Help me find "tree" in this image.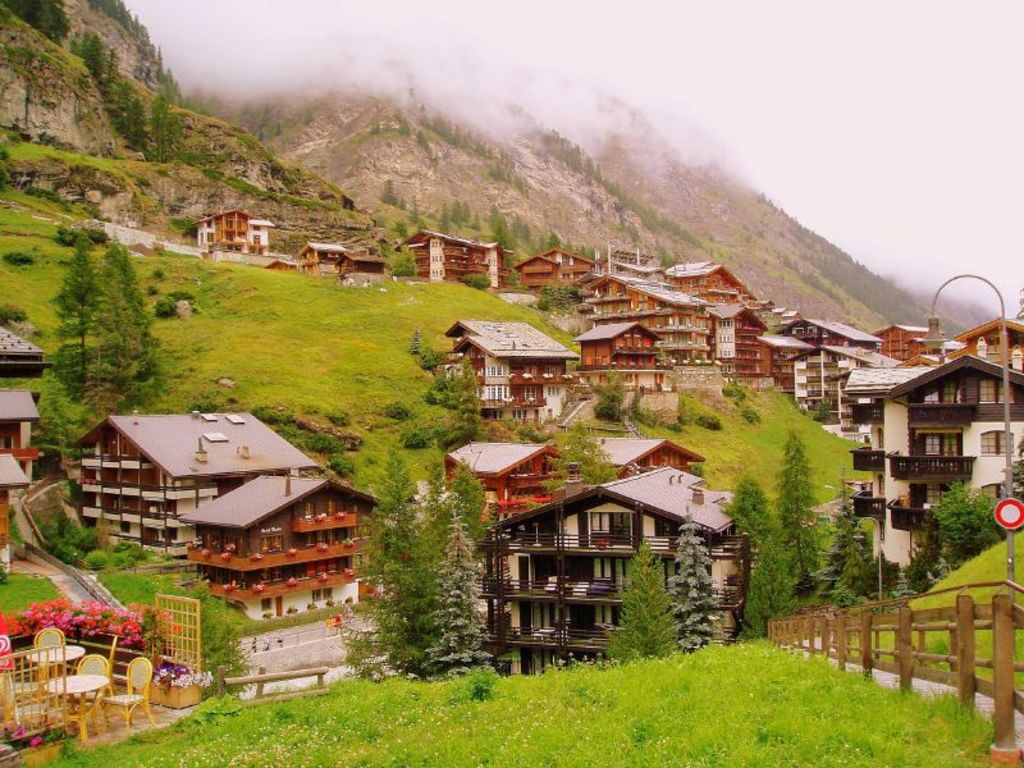
Found it: locate(106, 230, 160, 374).
